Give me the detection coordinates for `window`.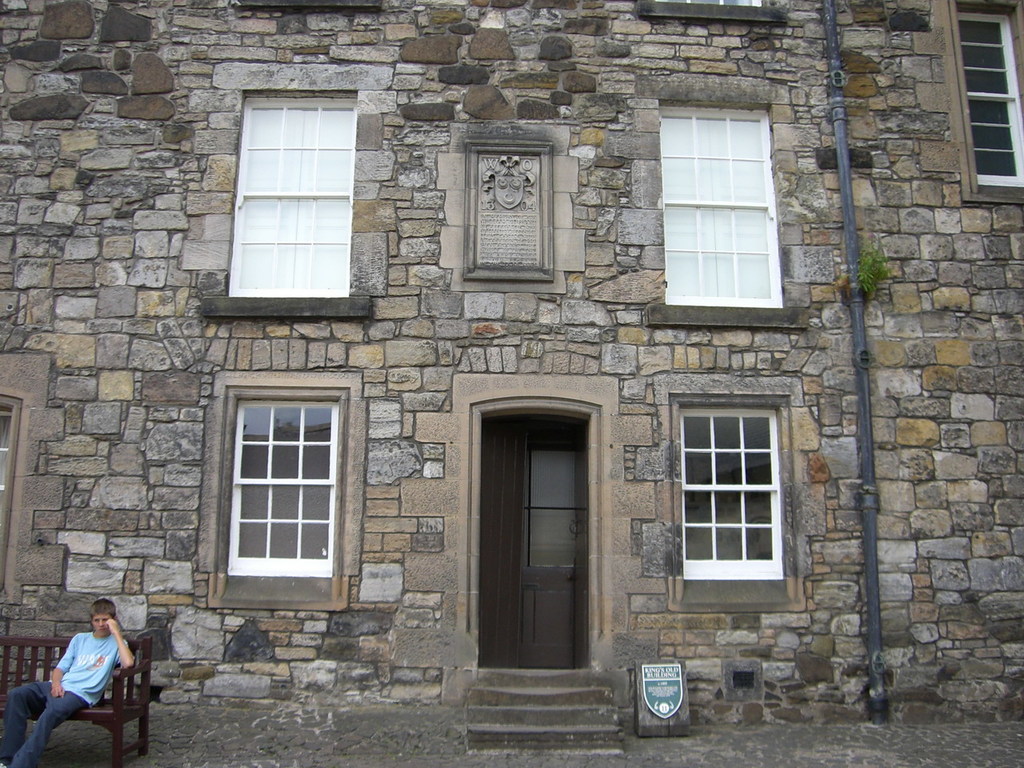
237,394,333,581.
